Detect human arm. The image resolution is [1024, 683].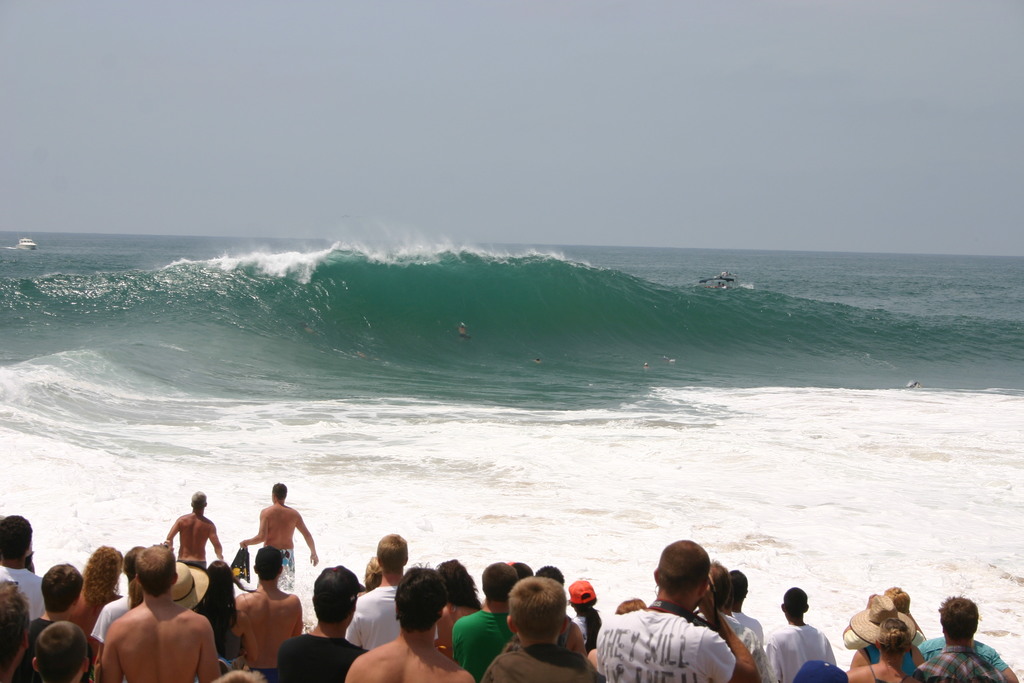
rect(289, 600, 303, 638).
